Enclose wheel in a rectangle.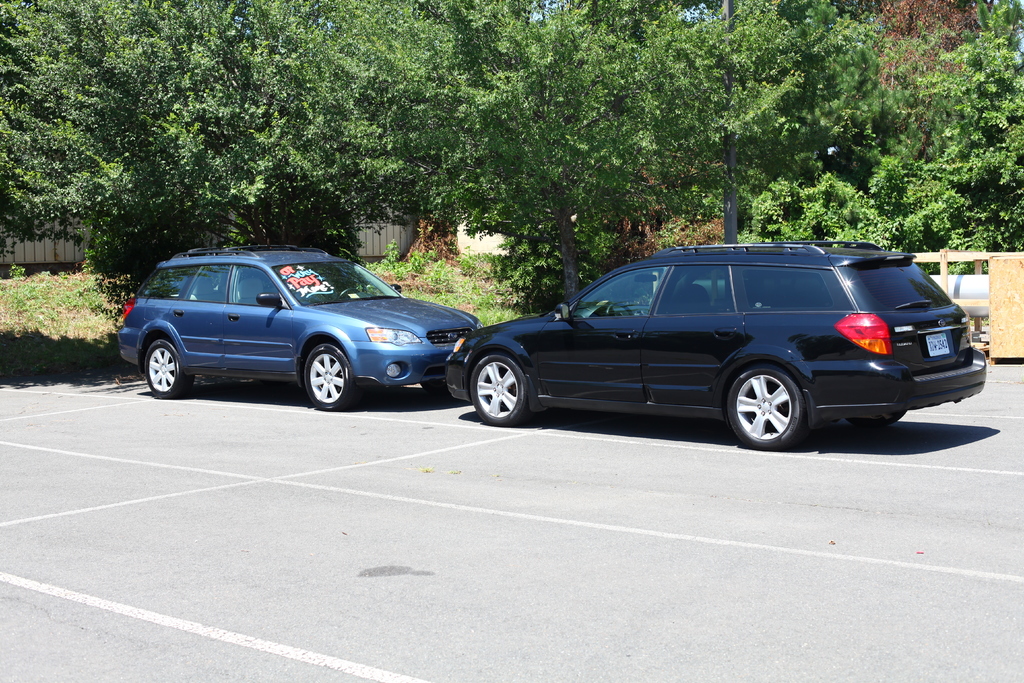
(470, 355, 527, 427).
